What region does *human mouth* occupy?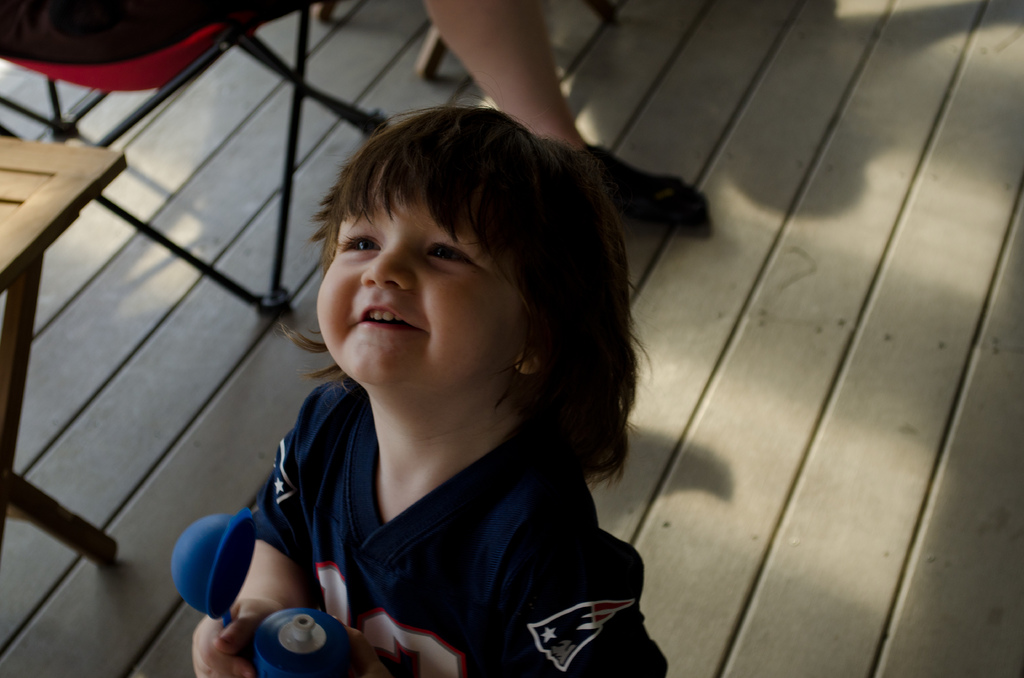
bbox(354, 298, 424, 333).
